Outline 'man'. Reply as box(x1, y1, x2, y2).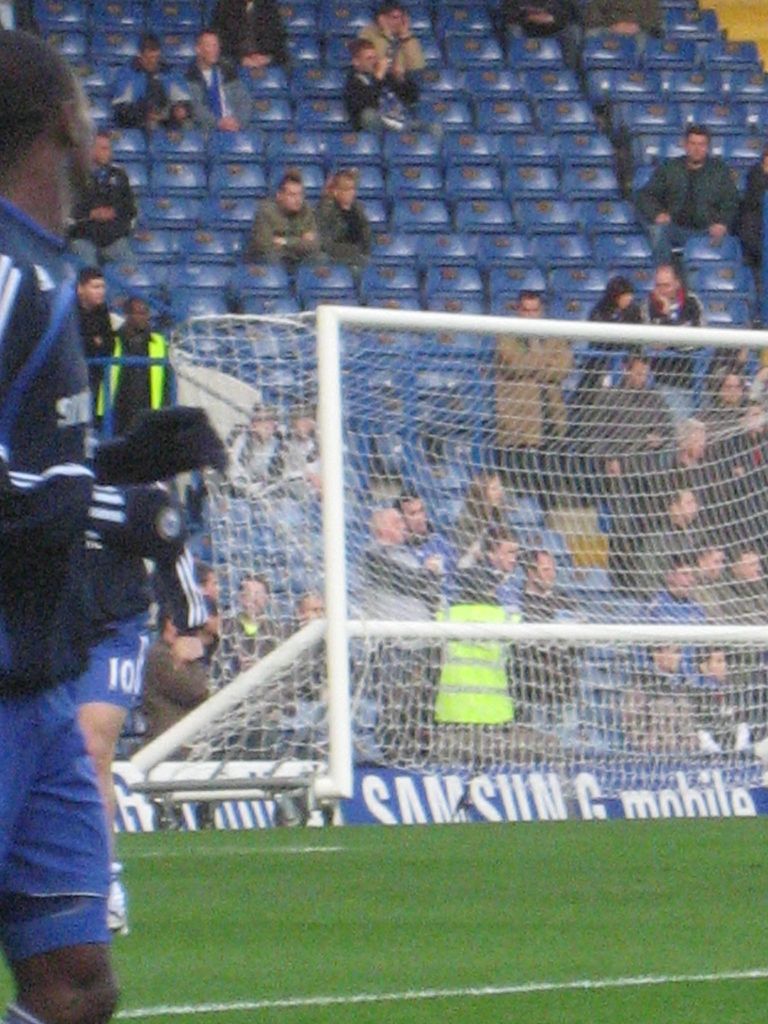
box(93, 33, 191, 136).
